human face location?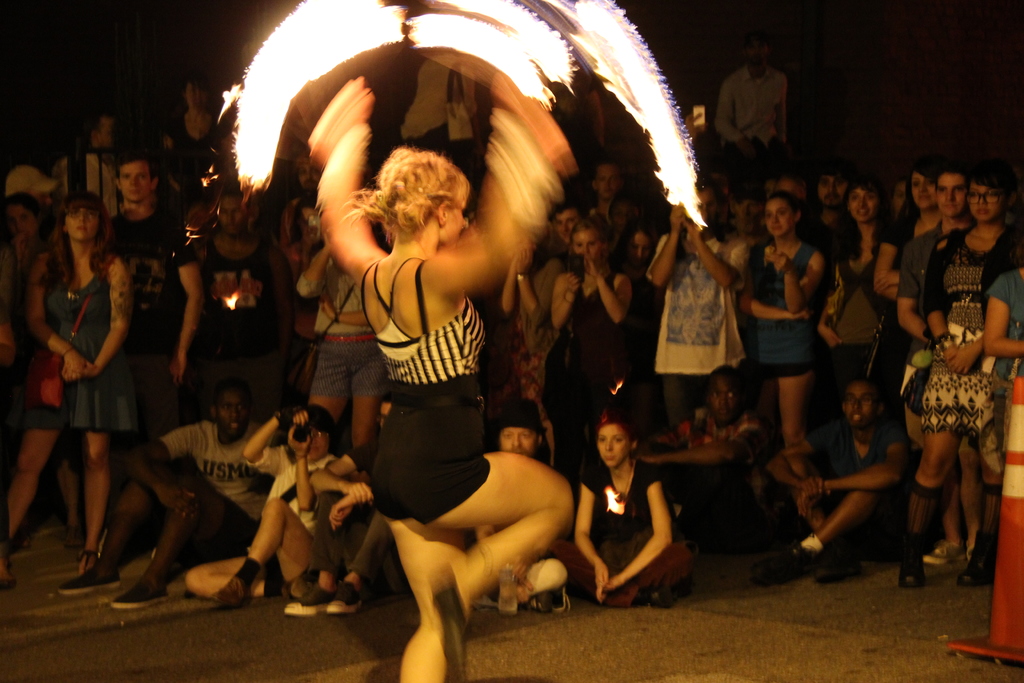
rect(756, 201, 794, 236)
